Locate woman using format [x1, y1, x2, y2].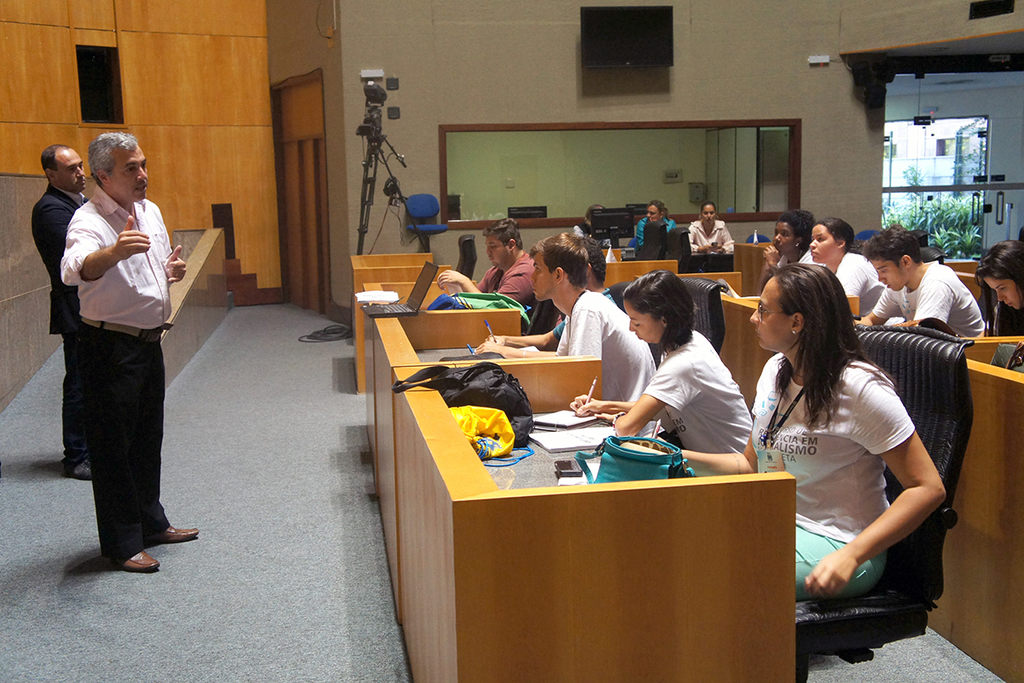
[972, 237, 1023, 347].
